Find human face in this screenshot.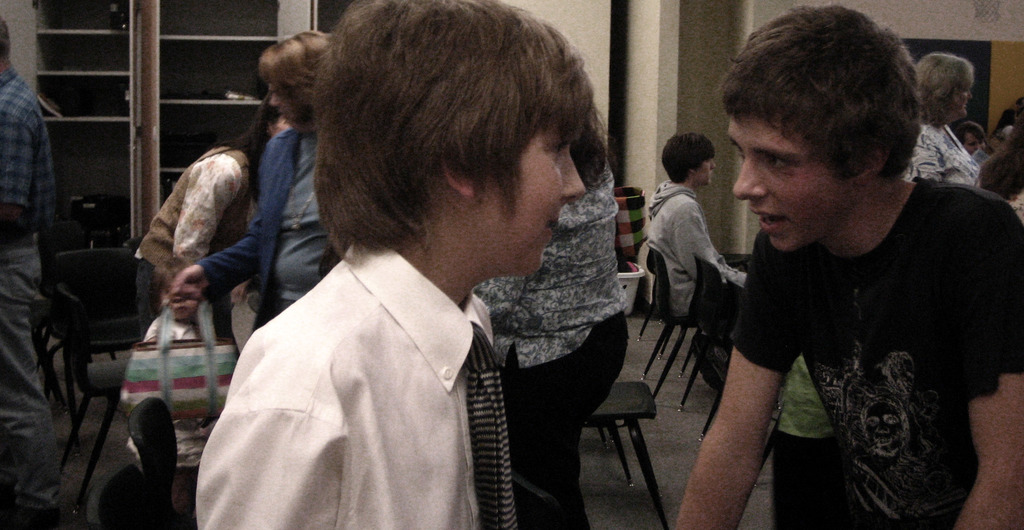
The bounding box for human face is l=698, t=154, r=721, b=189.
